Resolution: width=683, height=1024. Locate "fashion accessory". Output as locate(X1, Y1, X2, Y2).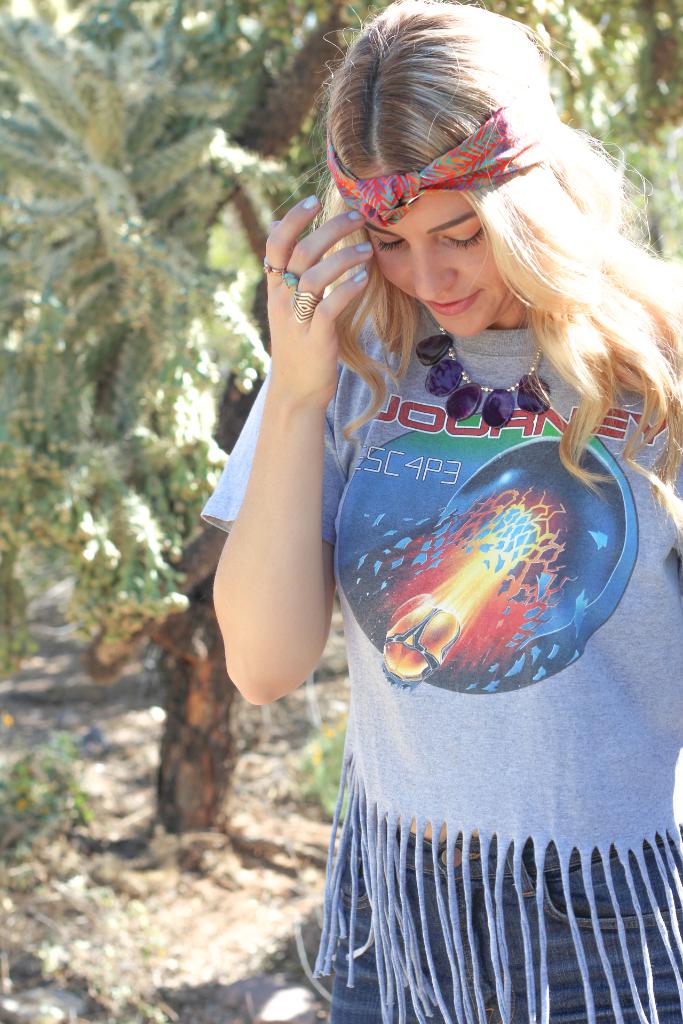
locate(280, 271, 299, 284).
